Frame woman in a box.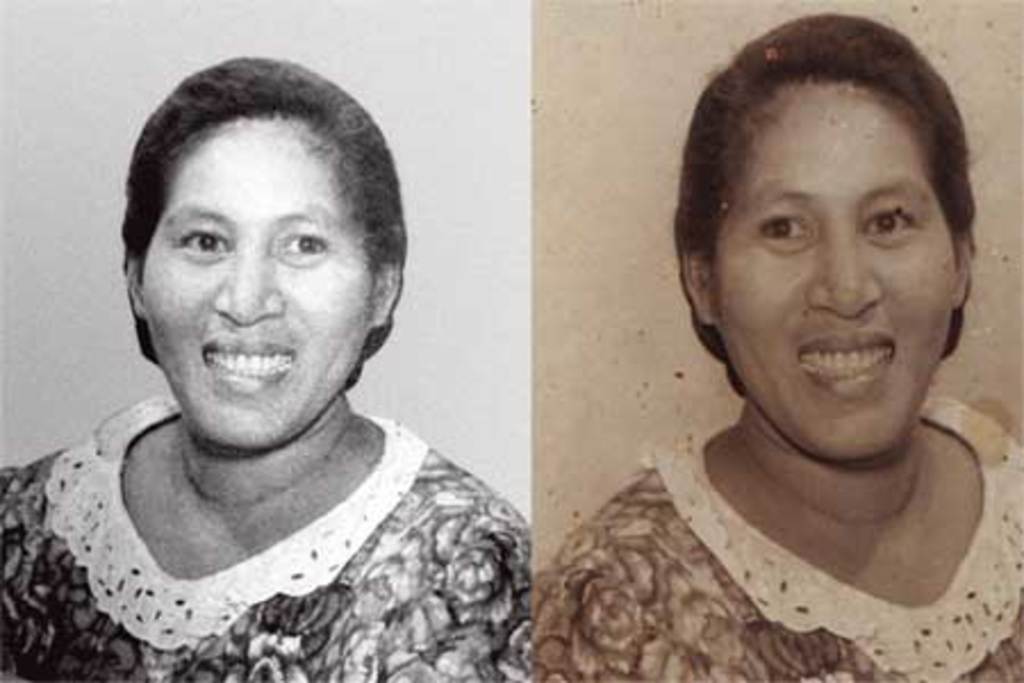
(535,11,1022,681).
